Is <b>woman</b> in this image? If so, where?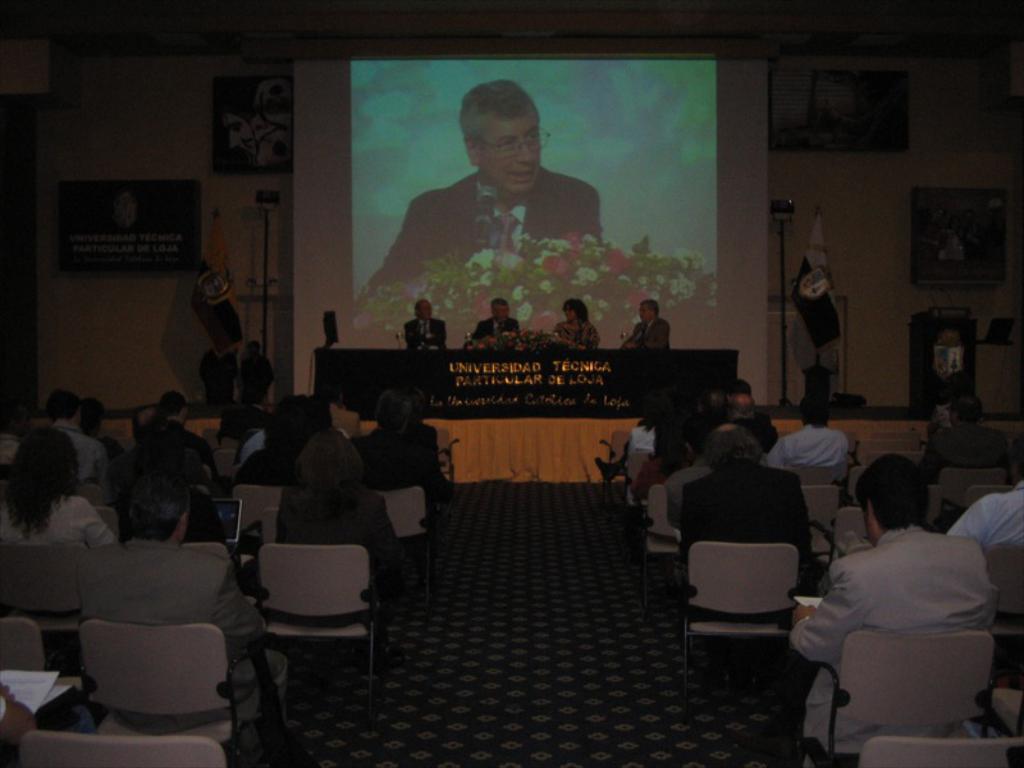
Yes, at select_region(270, 430, 401, 689).
